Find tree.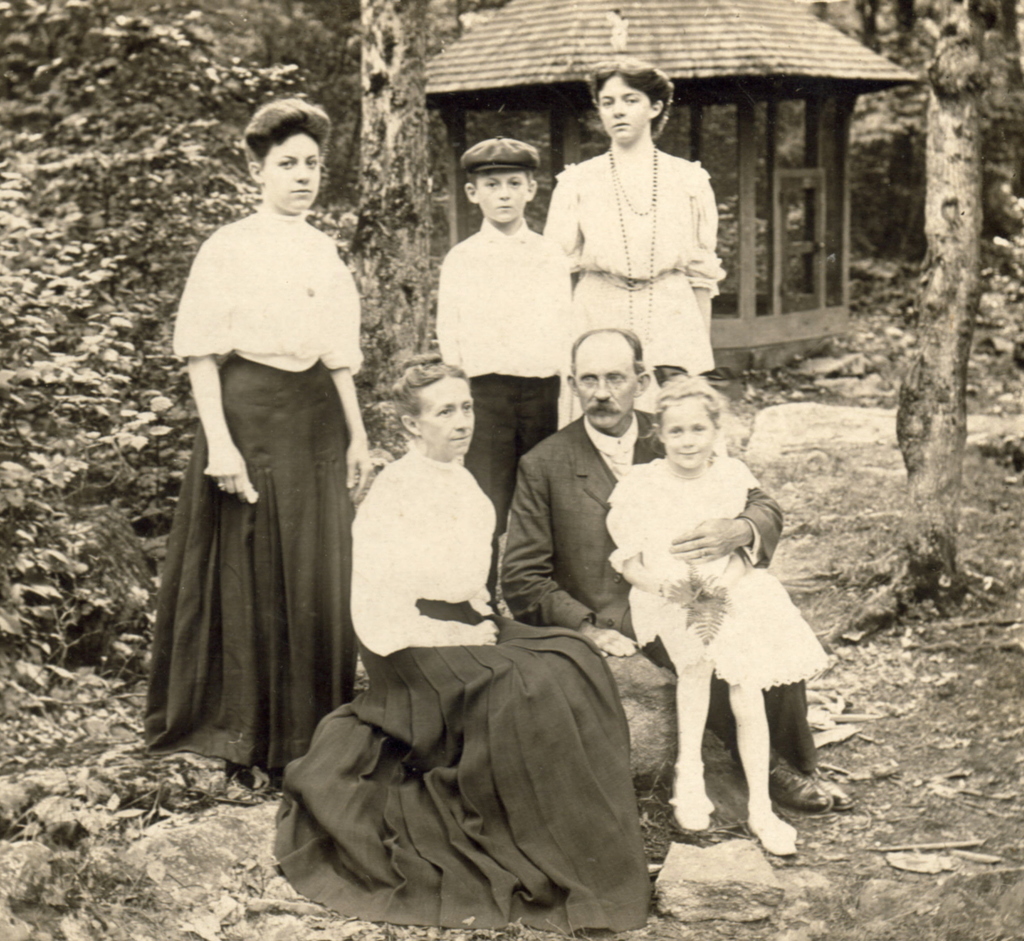
x1=827, y1=0, x2=1023, y2=251.
